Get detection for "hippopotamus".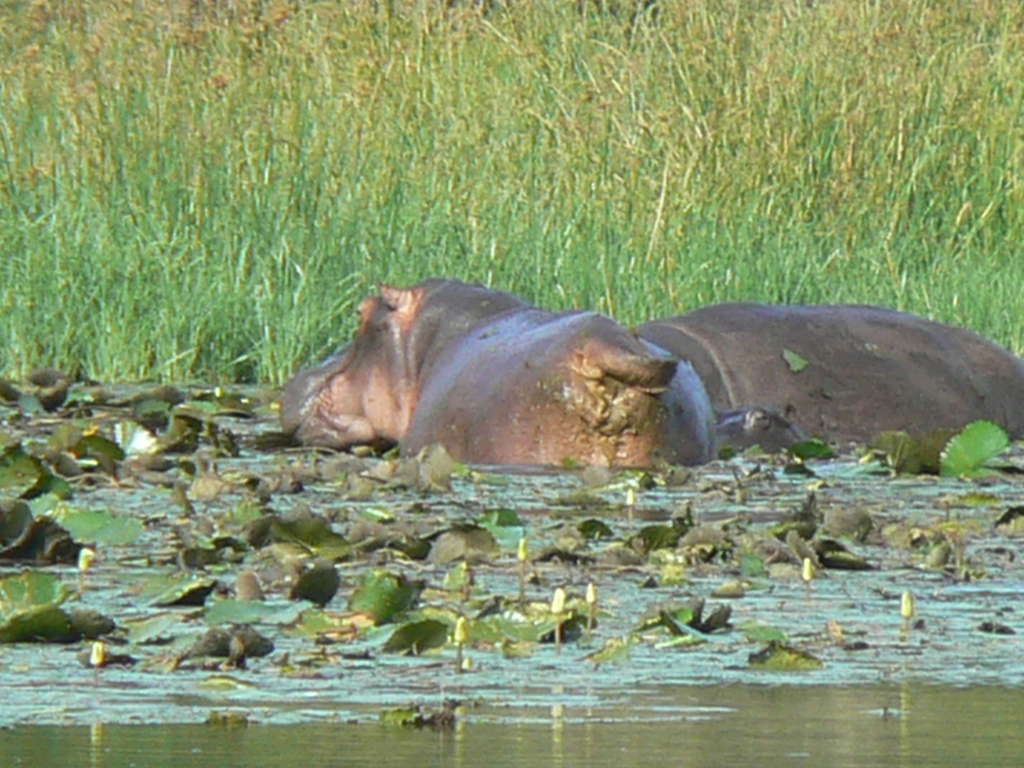
Detection: <box>627,300,1023,467</box>.
